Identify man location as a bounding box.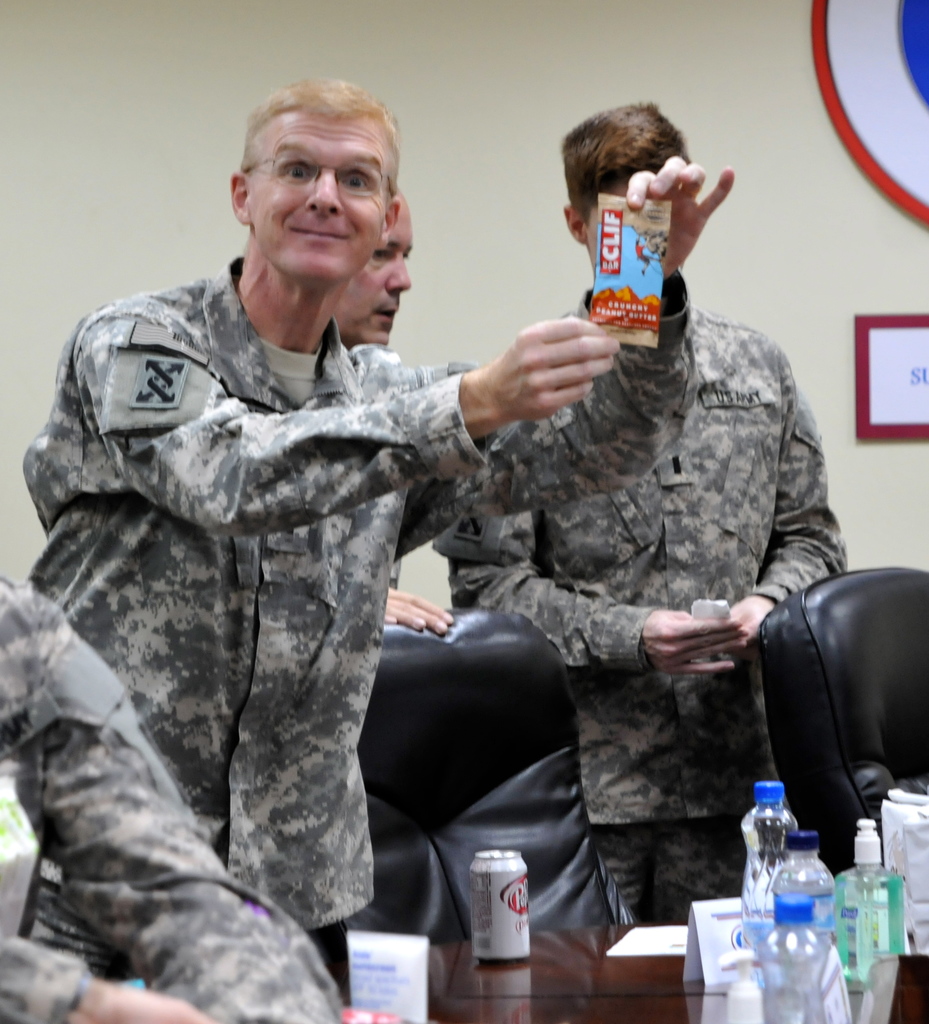
x1=0 y1=570 x2=343 y2=1023.
